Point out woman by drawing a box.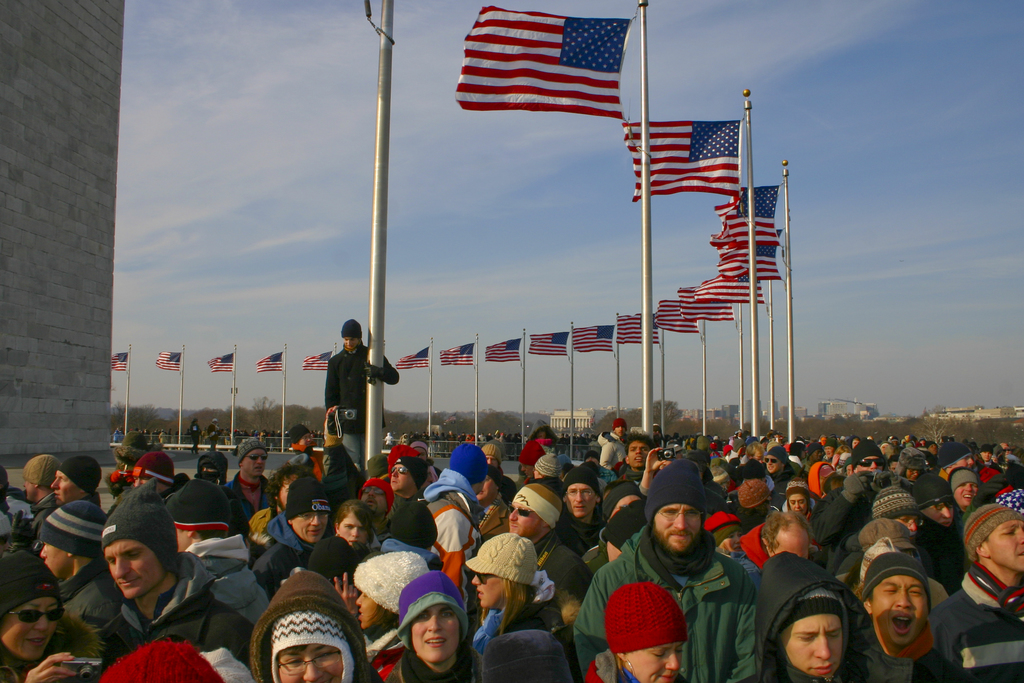
left=0, top=549, right=99, bottom=682.
